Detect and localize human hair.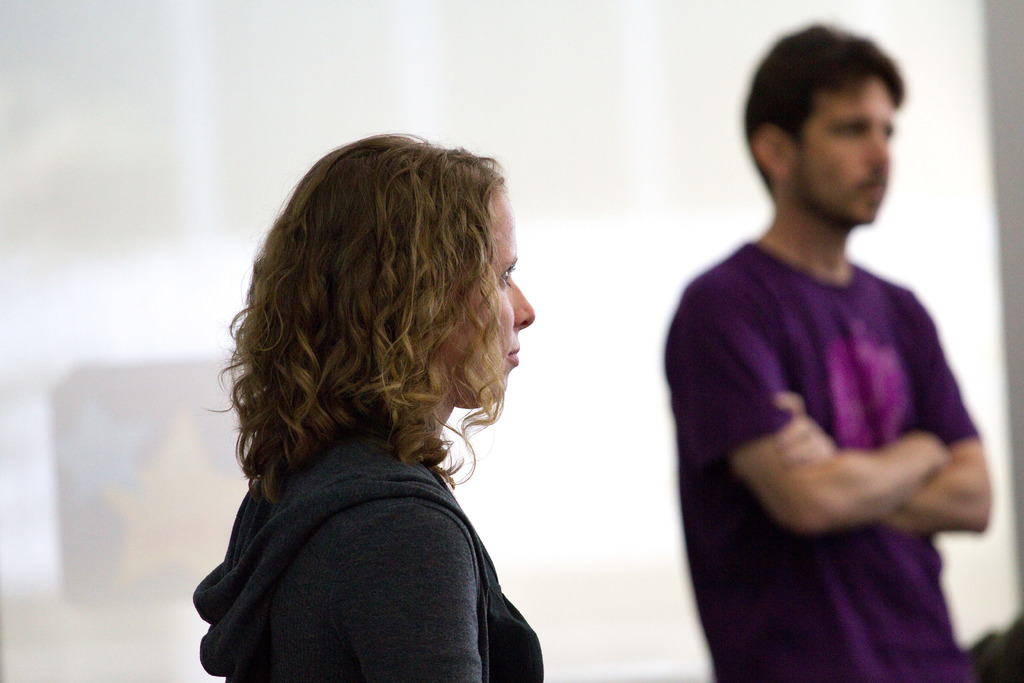
Localized at x1=742, y1=22, x2=905, y2=192.
